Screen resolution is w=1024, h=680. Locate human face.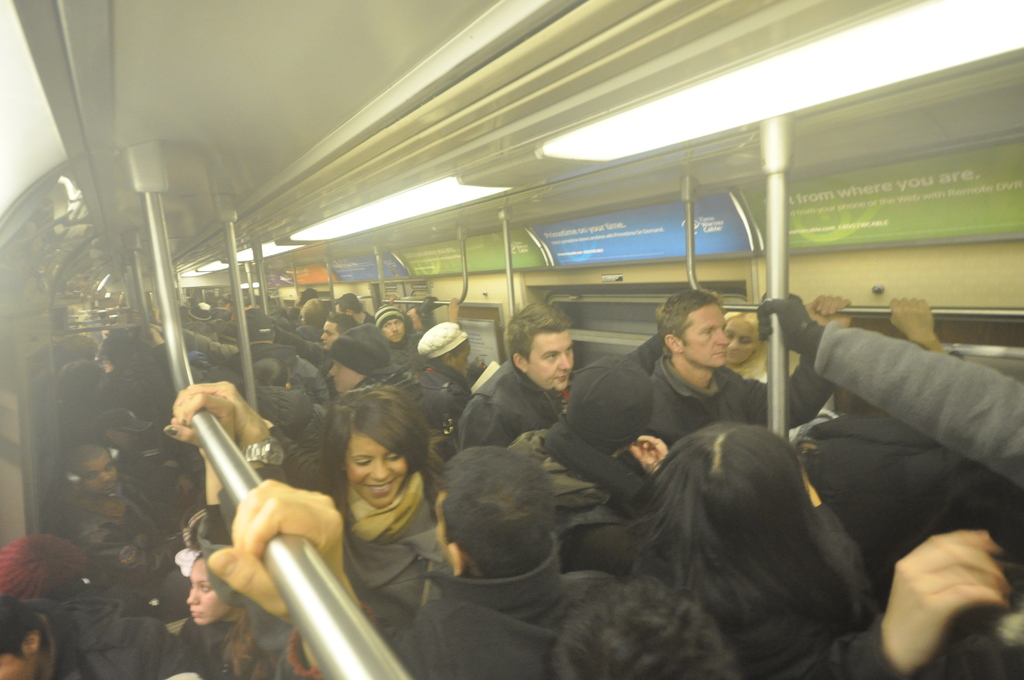
bbox=[451, 343, 470, 374].
